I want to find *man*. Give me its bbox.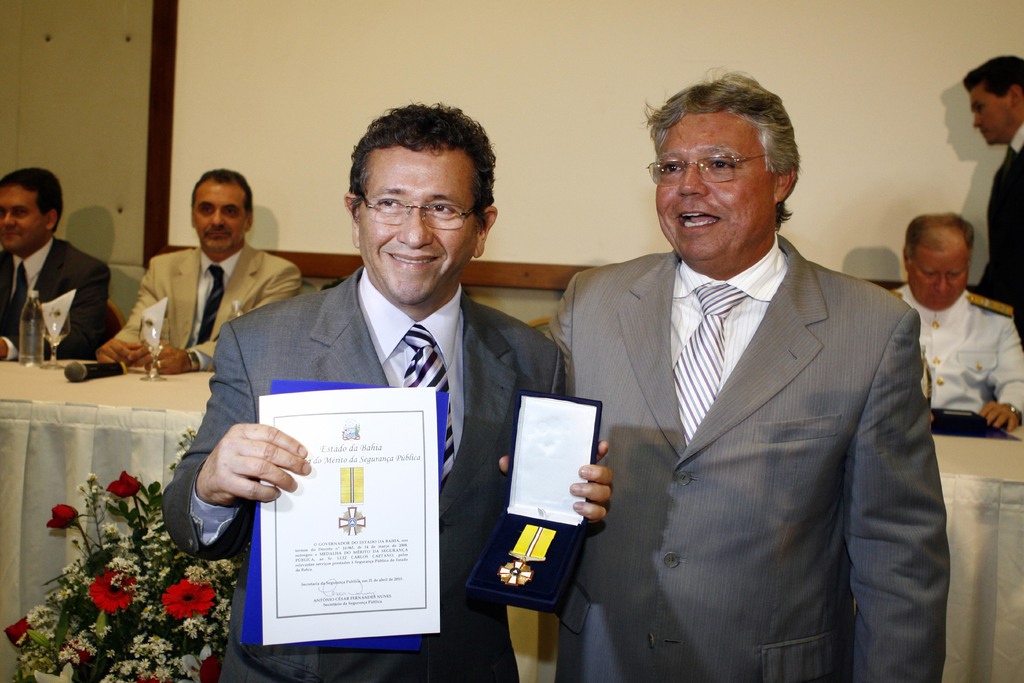
162, 101, 613, 682.
